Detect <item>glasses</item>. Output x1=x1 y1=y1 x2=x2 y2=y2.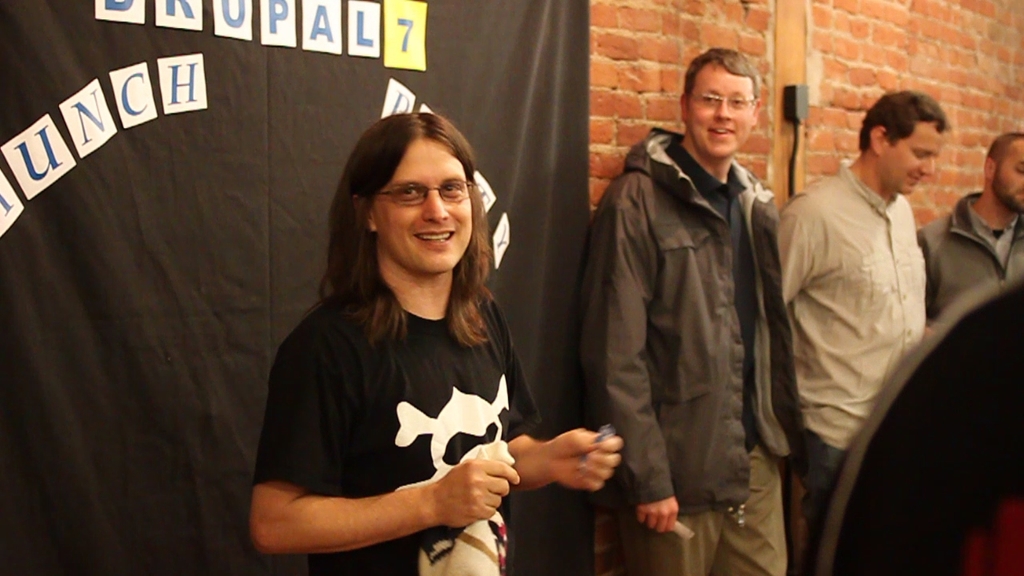
x1=364 y1=174 x2=474 y2=213.
